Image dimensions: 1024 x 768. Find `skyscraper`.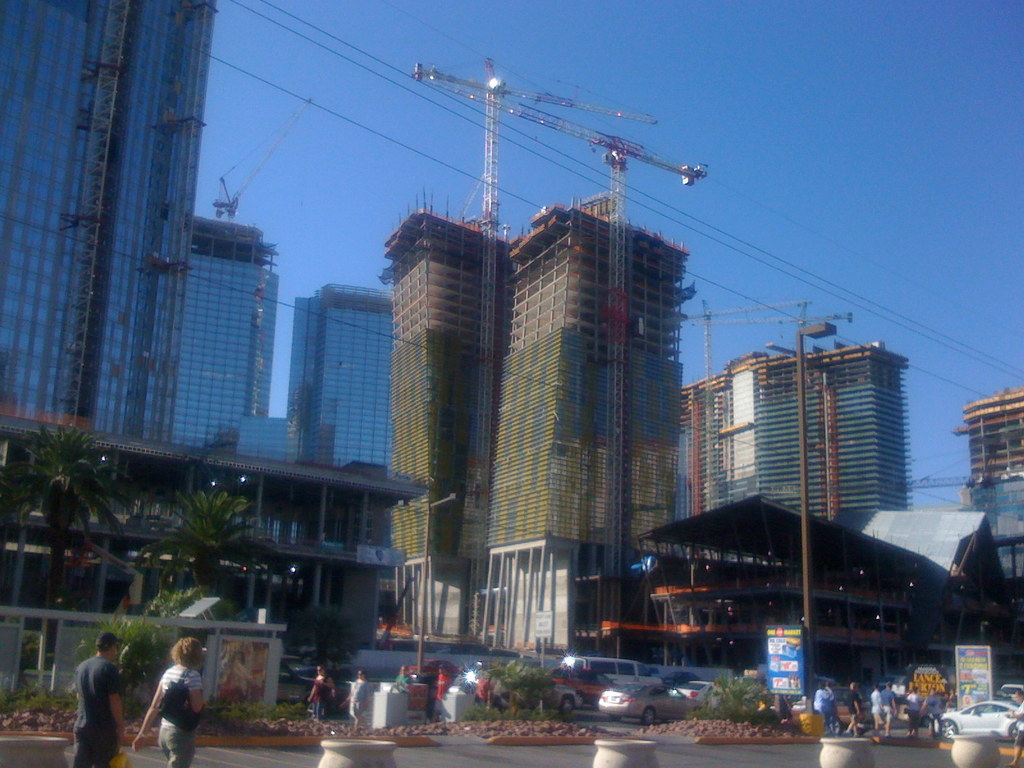
{"left": 275, "top": 284, "right": 406, "bottom": 470}.
